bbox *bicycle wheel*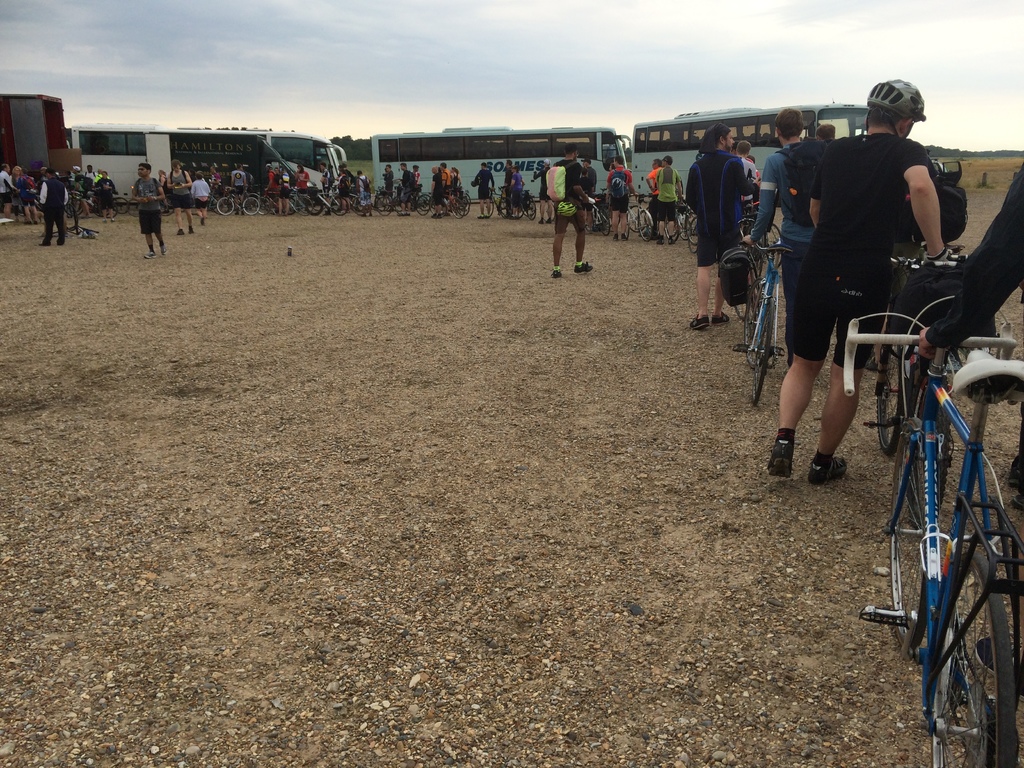
bbox=(584, 213, 595, 233)
